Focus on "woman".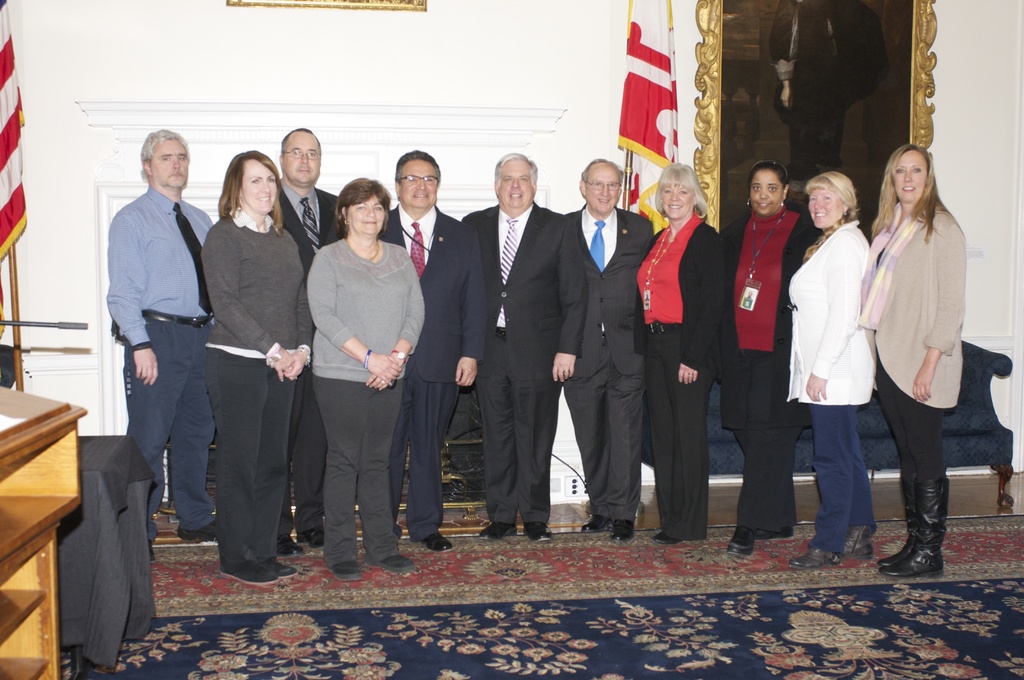
Focused at detection(198, 150, 320, 590).
